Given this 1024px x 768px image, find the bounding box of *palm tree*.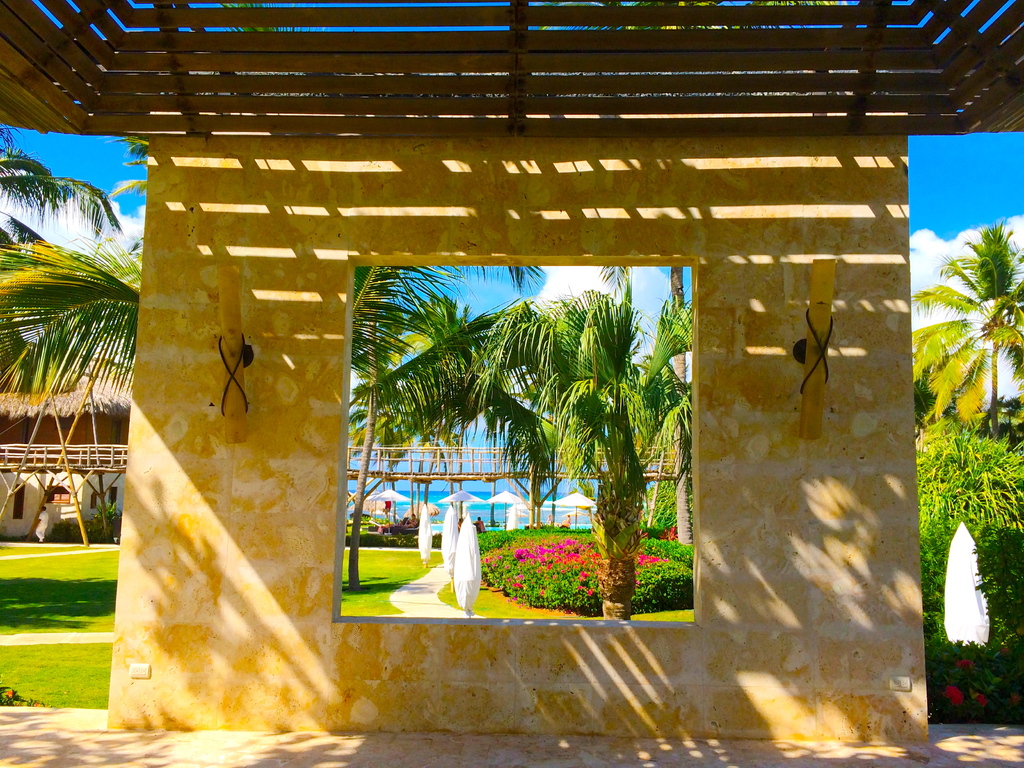
527 302 658 580.
